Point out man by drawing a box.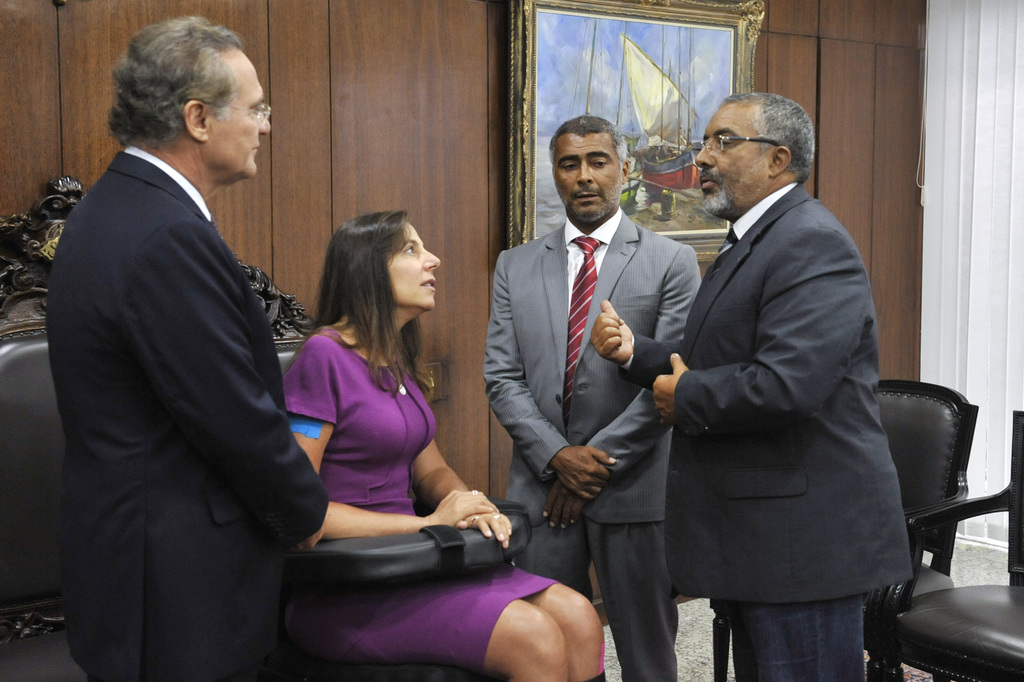
471:118:710:681.
